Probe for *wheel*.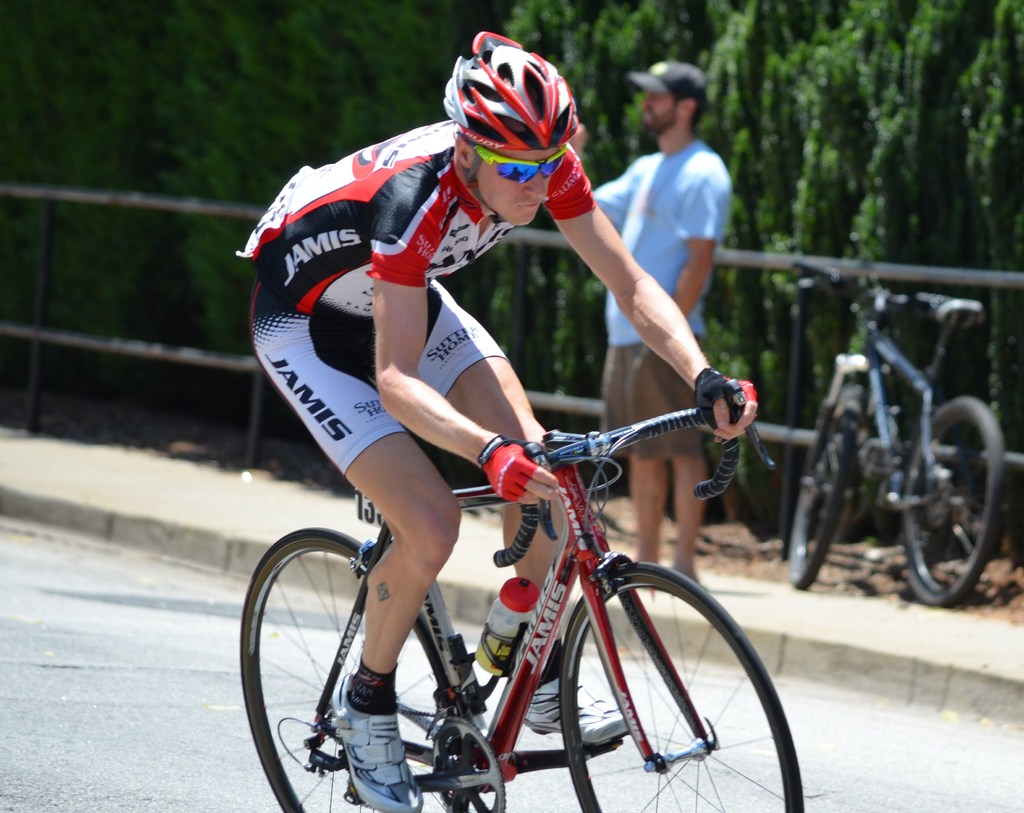
Probe result: bbox=(241, 528, 449, 809).
